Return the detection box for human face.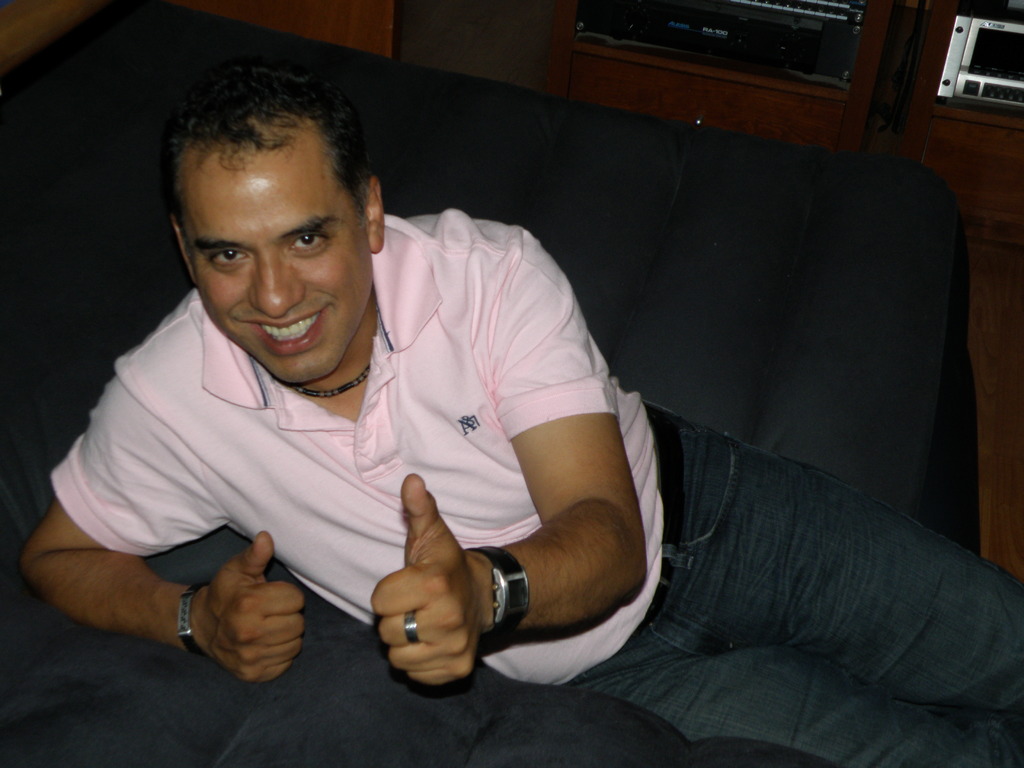
[left=182, top=120, right=376, bottom=383].
